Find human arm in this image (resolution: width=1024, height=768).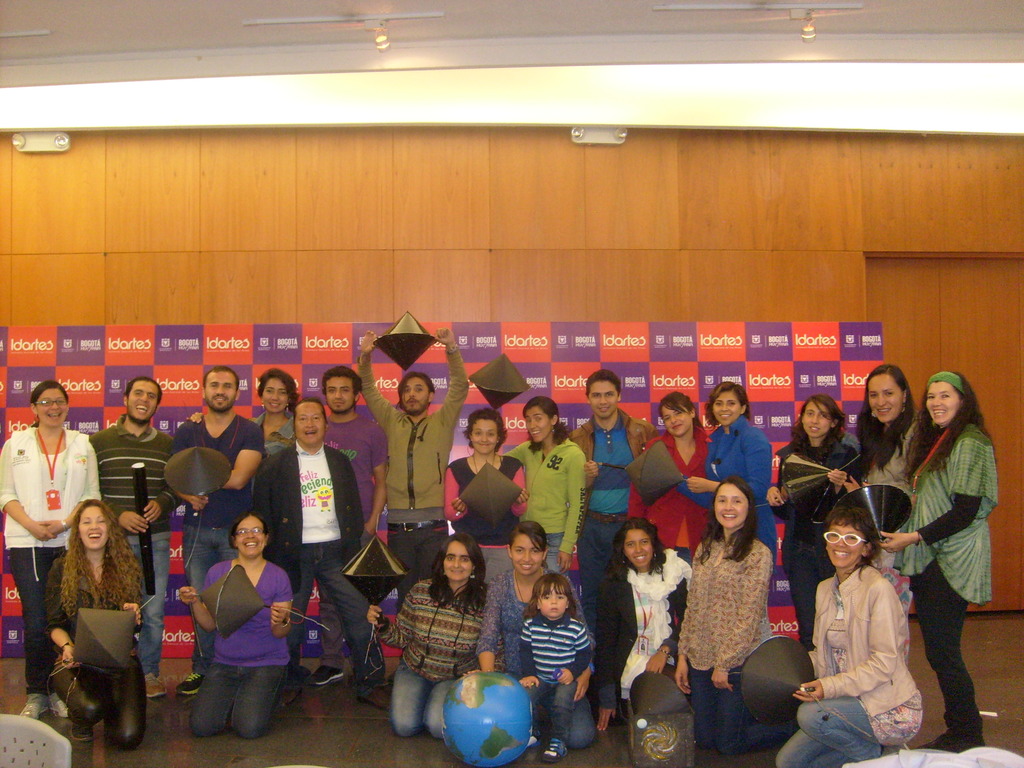
<bbox>825, 438, 867, 503</bbox>.
